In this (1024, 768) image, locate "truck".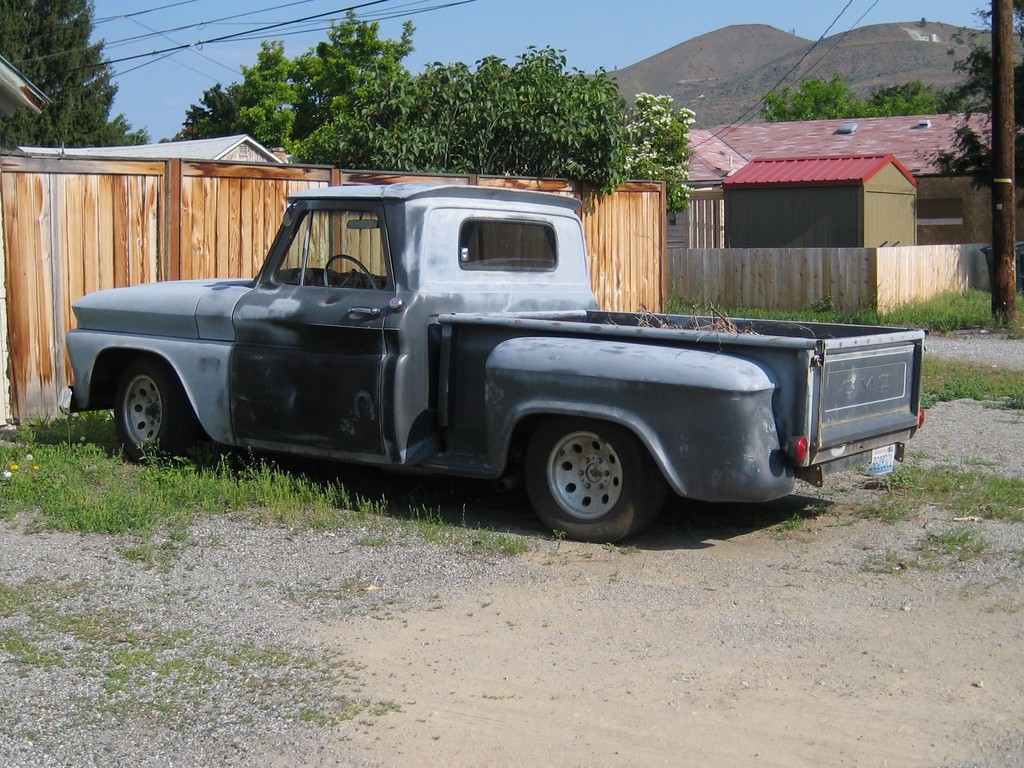
Bounding box: (10, 192, 898, 559).
